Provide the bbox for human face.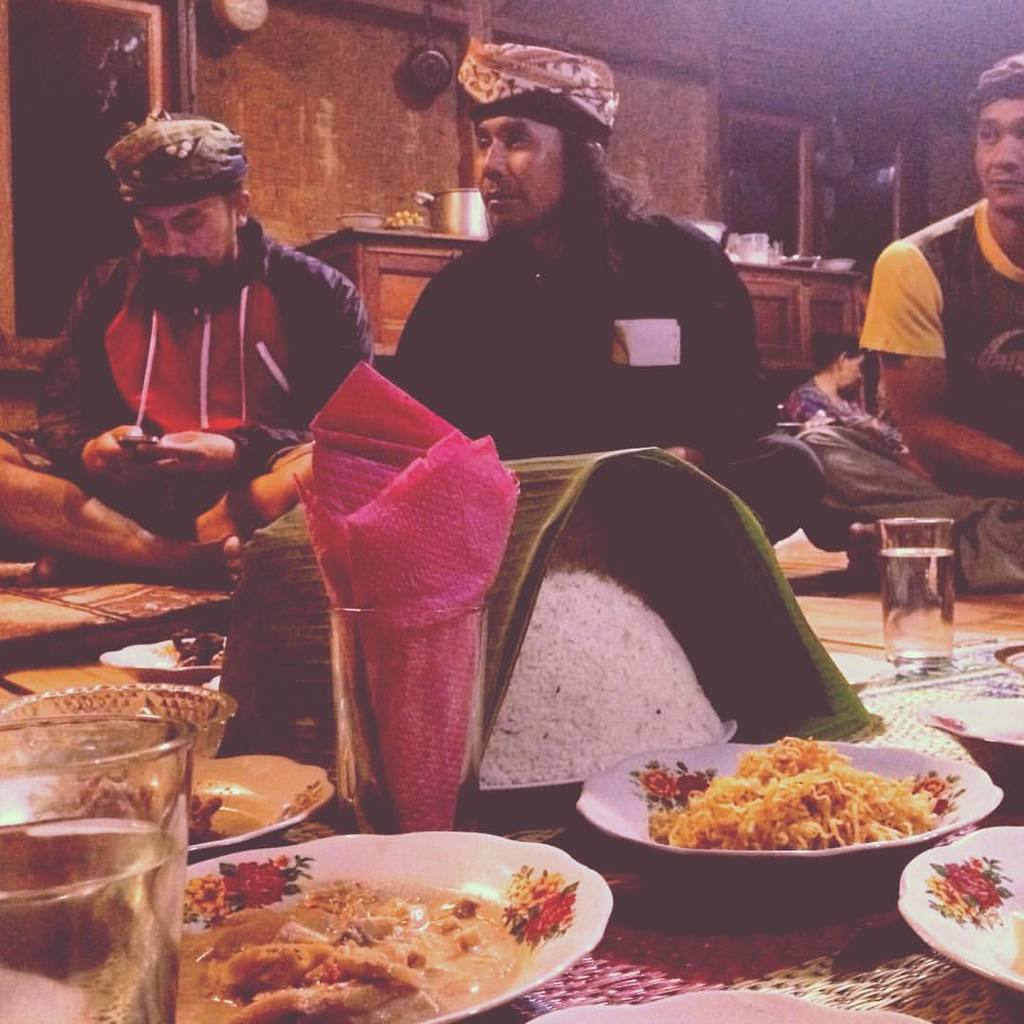
left=124, top=197, right=236, bottom=279.
